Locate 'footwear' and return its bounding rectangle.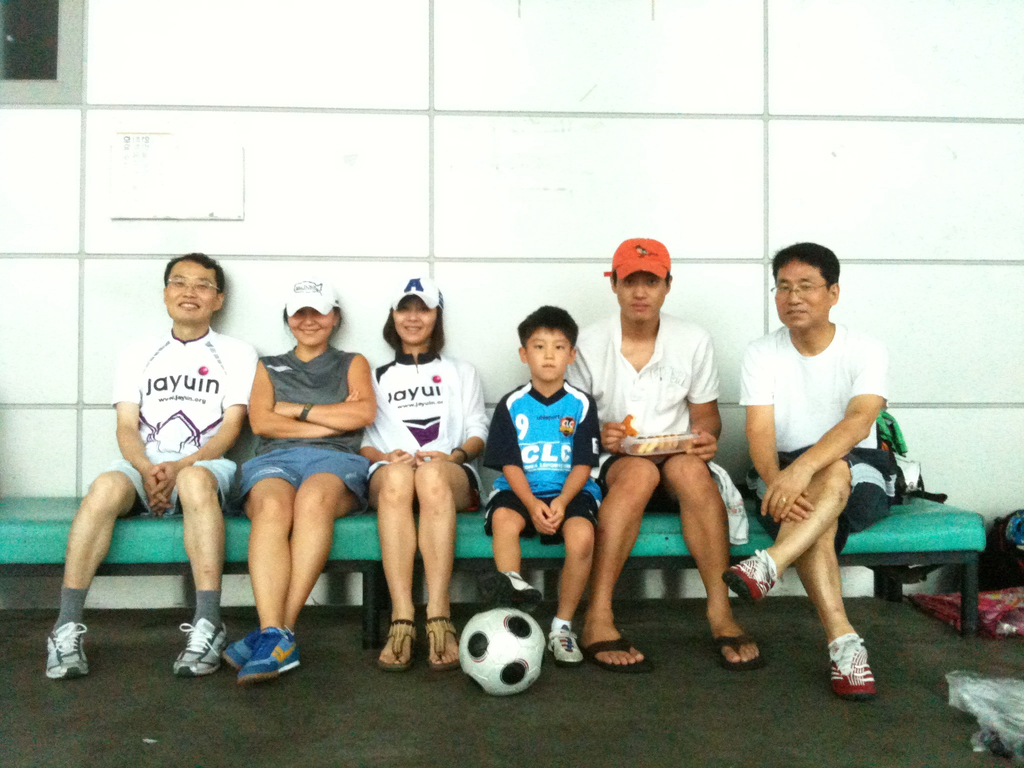
<bbox>376, 621, 417, 669</bbox>.
